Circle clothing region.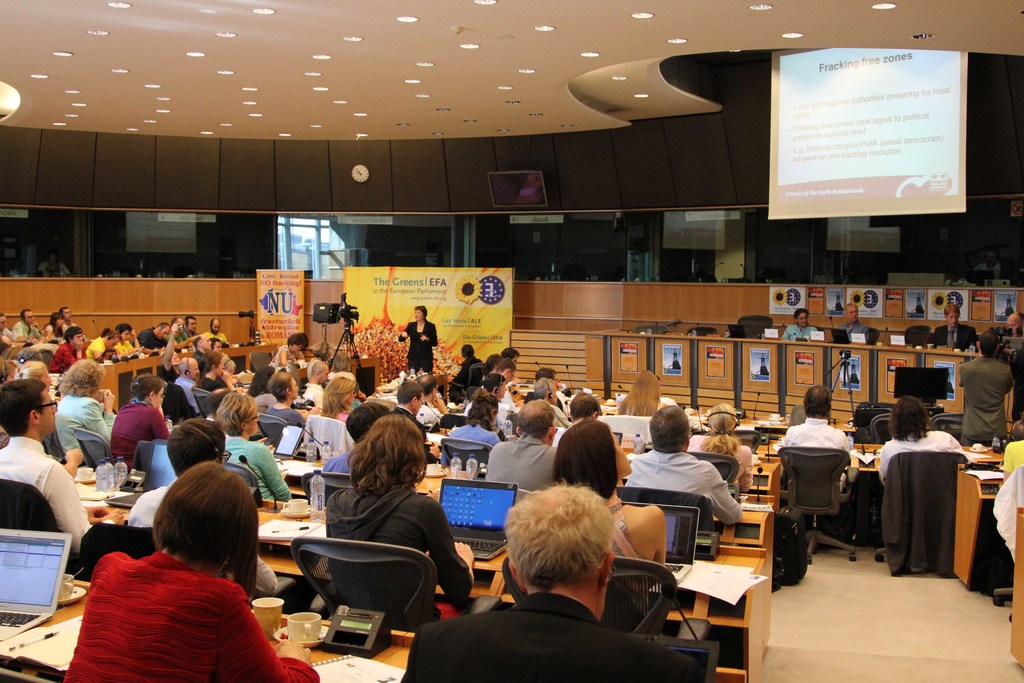
Region: bbox(1003, 441, 1023, 473).
